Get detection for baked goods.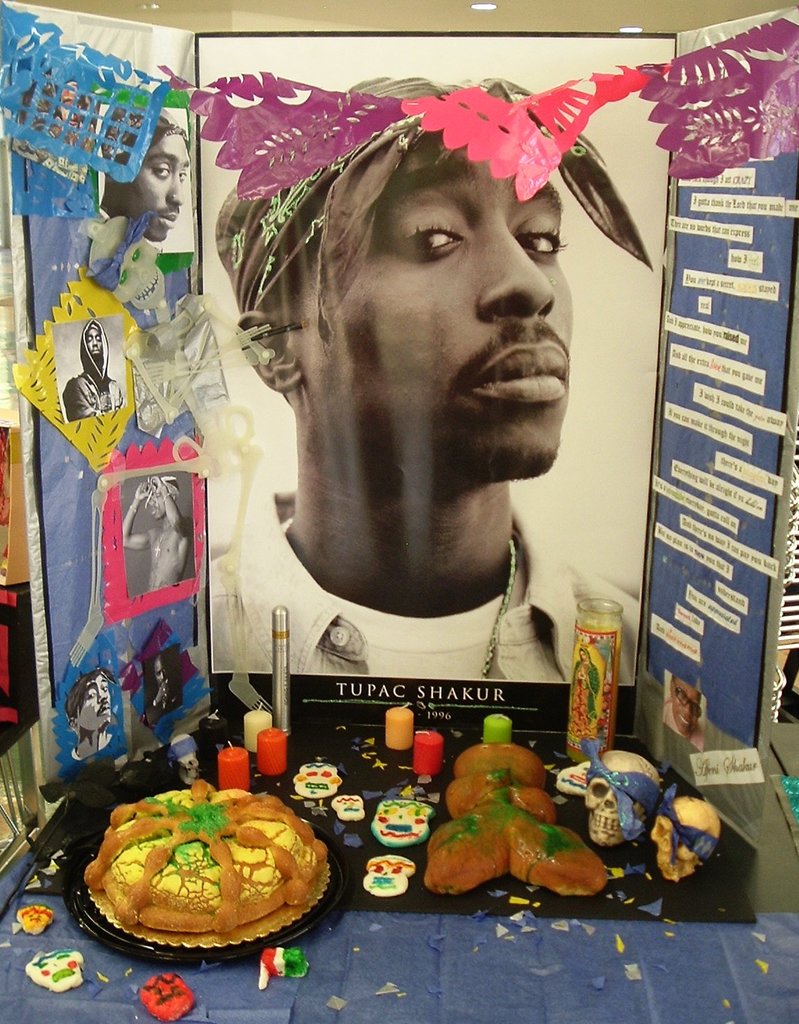
Detection: Rect(85, 779, 325, 938).
